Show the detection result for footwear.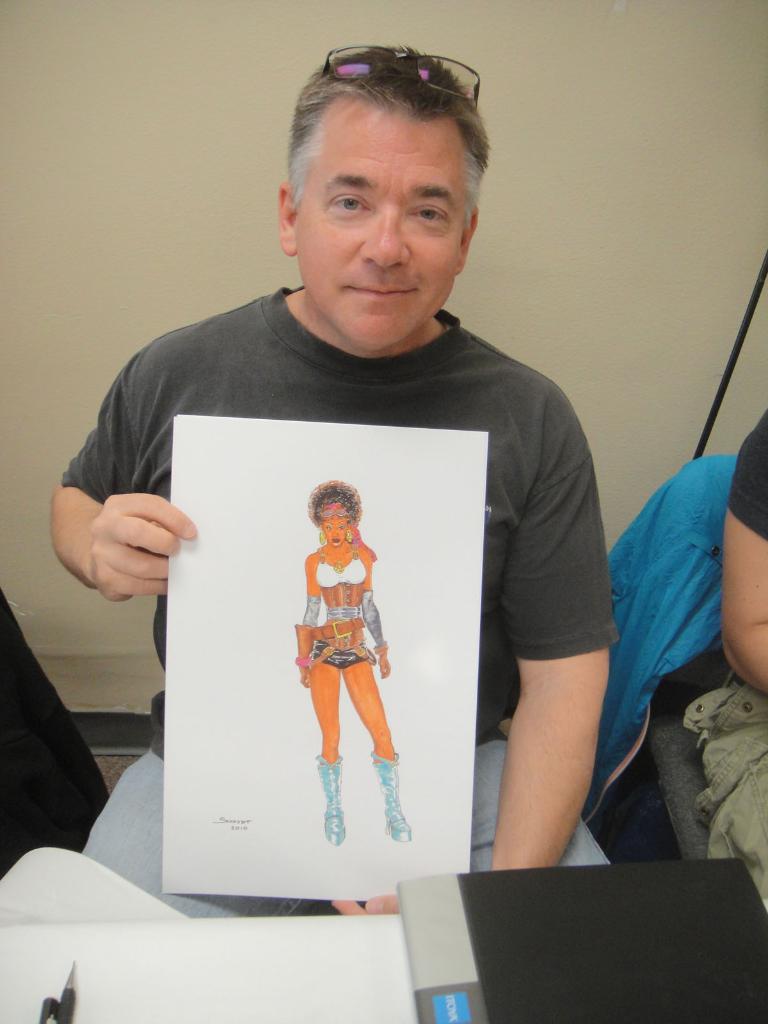
[319,760,346,845].
